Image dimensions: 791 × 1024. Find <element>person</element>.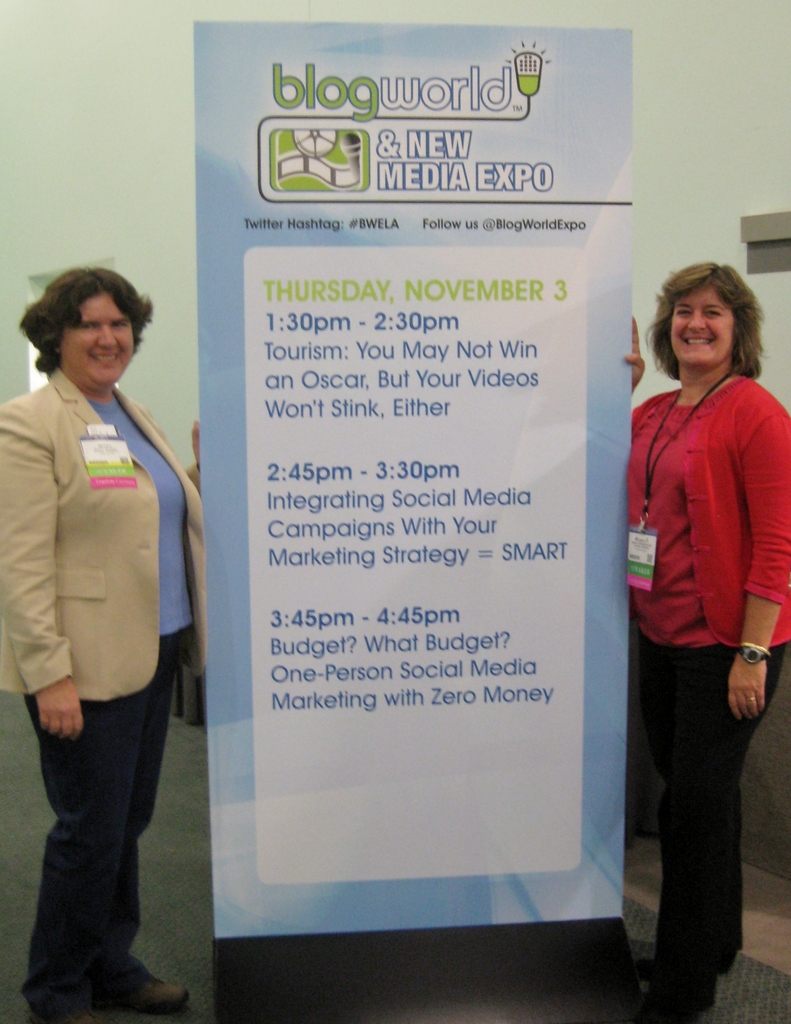
region(0, 265, 208, 1023).
